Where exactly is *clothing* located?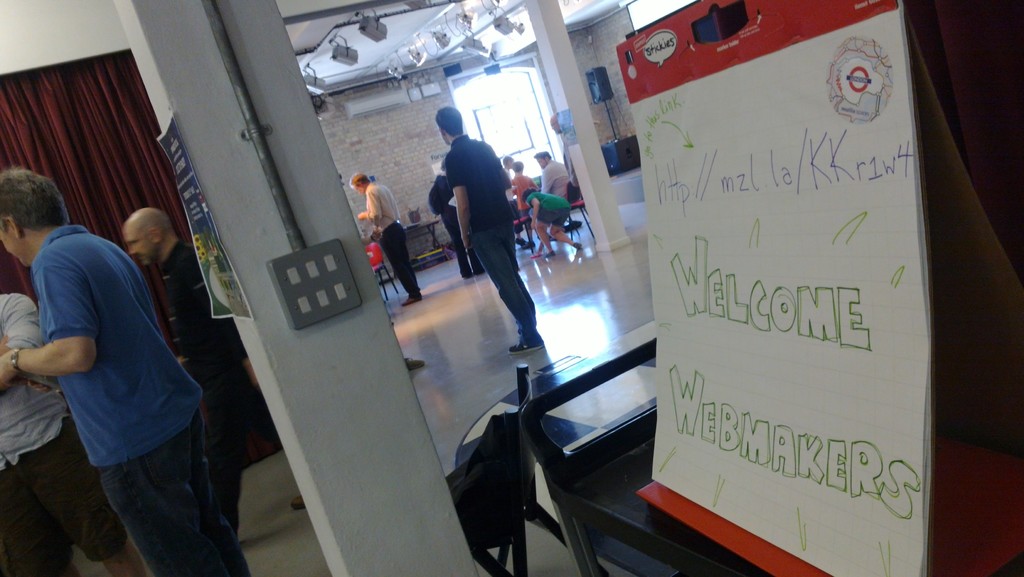
Its bounding box is box=[524, 183, 570, 231].
